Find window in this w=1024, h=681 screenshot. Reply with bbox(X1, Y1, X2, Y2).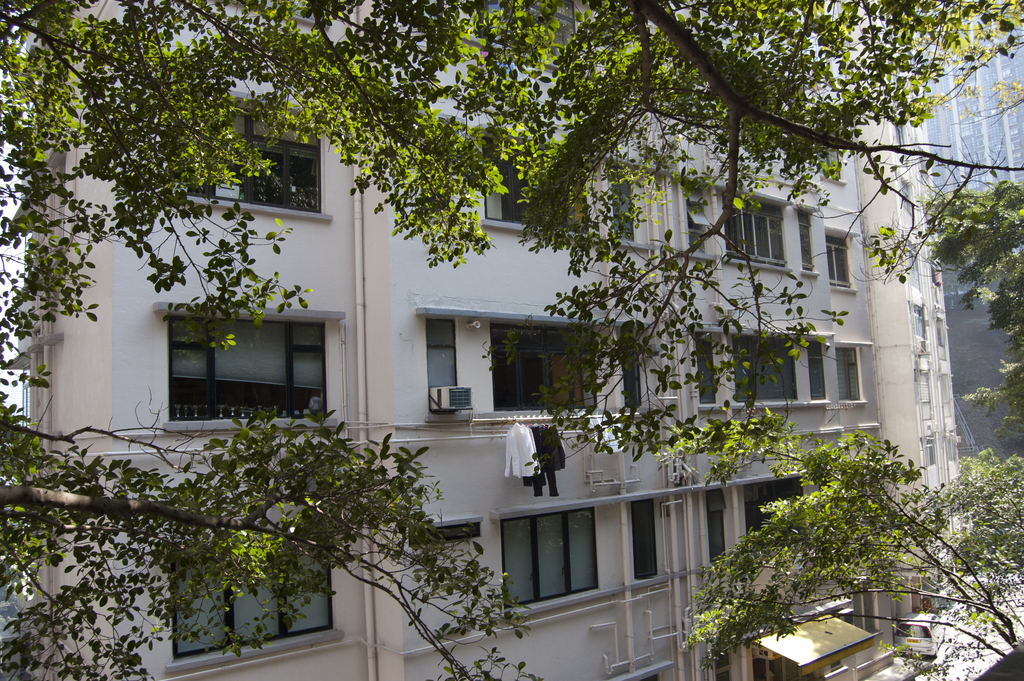
bbox(490, 319, 596, 408).
